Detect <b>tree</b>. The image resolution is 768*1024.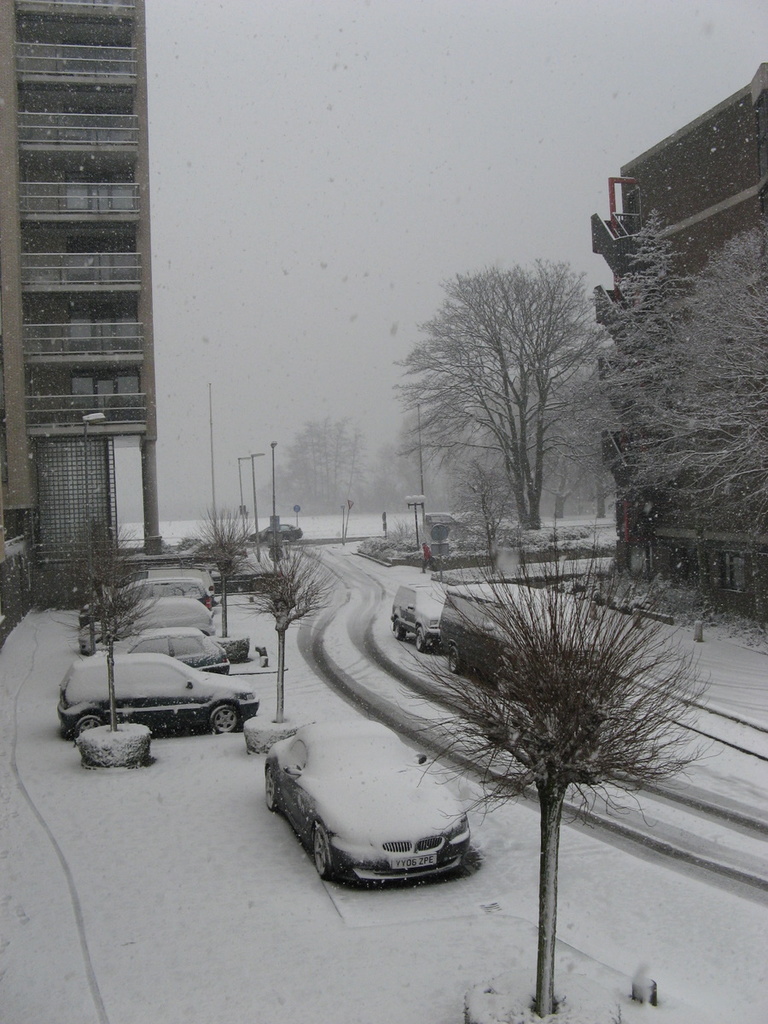
[236, 395, 463, 515].
